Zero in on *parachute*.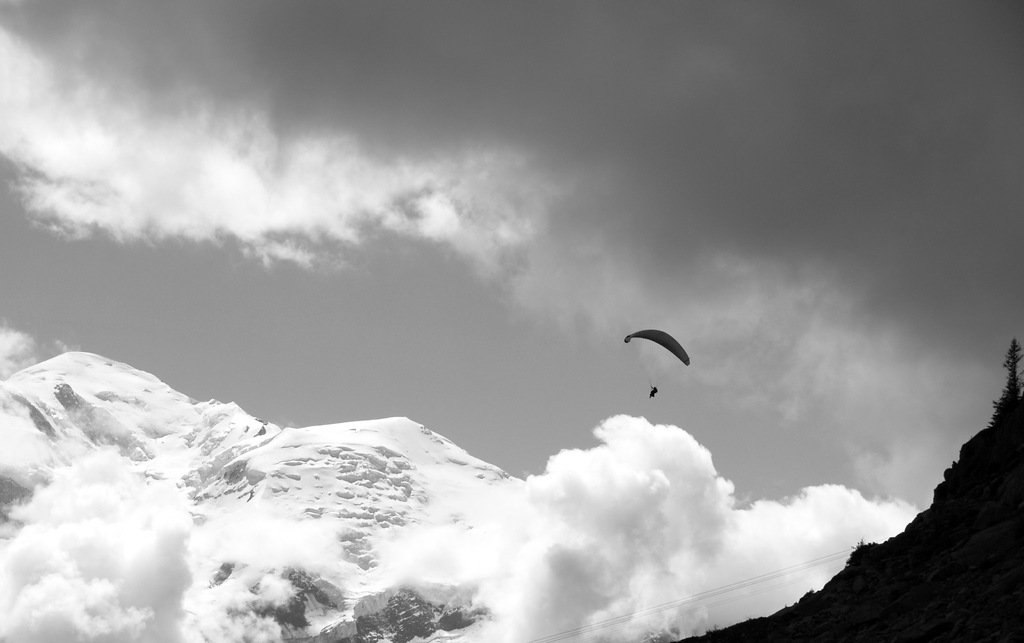
Zeroed in: x1=624, y1=332, x2=687, y2=369.
